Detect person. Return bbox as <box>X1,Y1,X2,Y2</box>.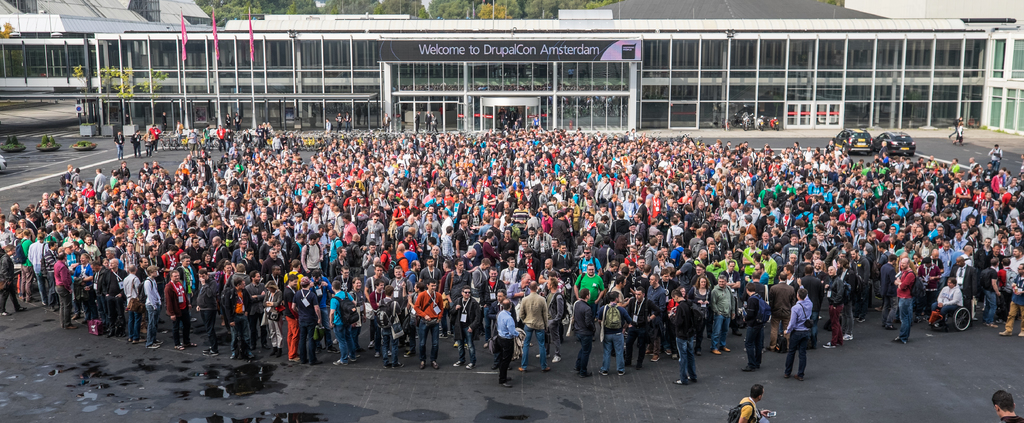
<box>162,273,186,361</box>.
